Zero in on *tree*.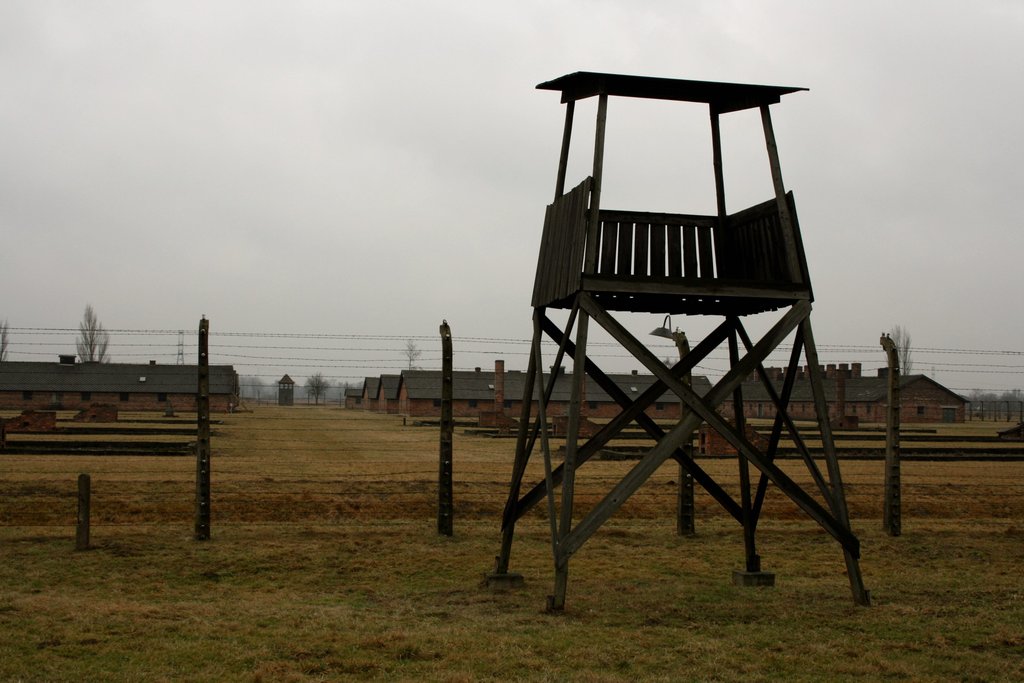
Zeroed in: (left=888, top=324, right=913, bottom=378).
